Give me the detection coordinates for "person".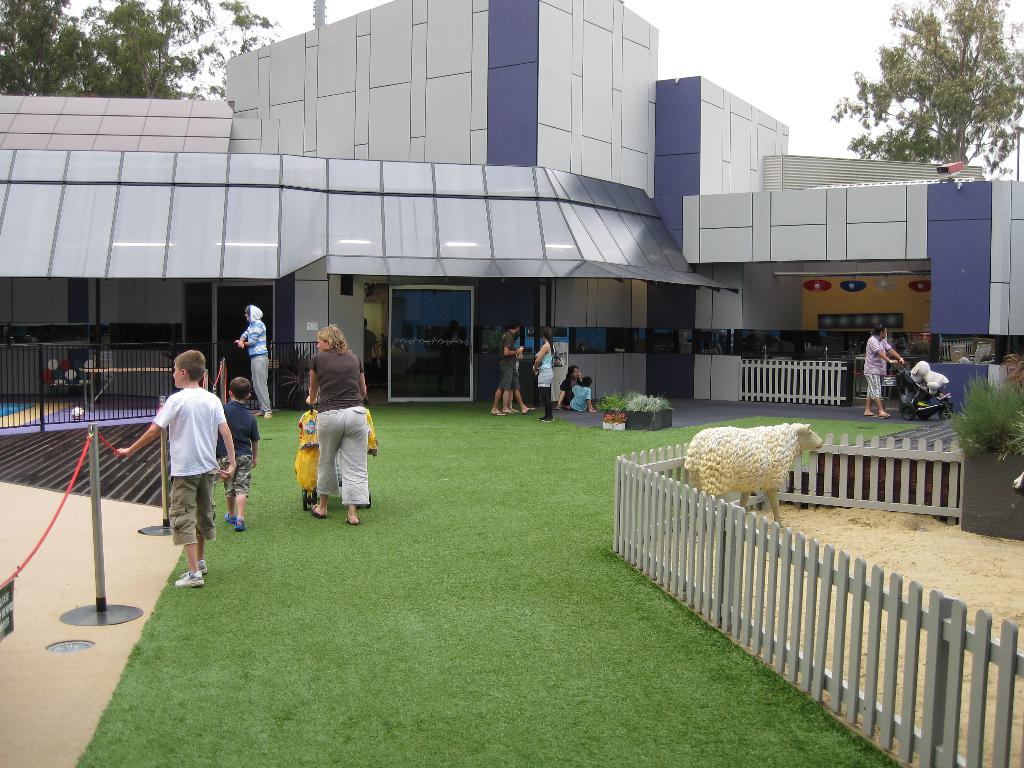
bbox=(490, 321, 523, 417).
